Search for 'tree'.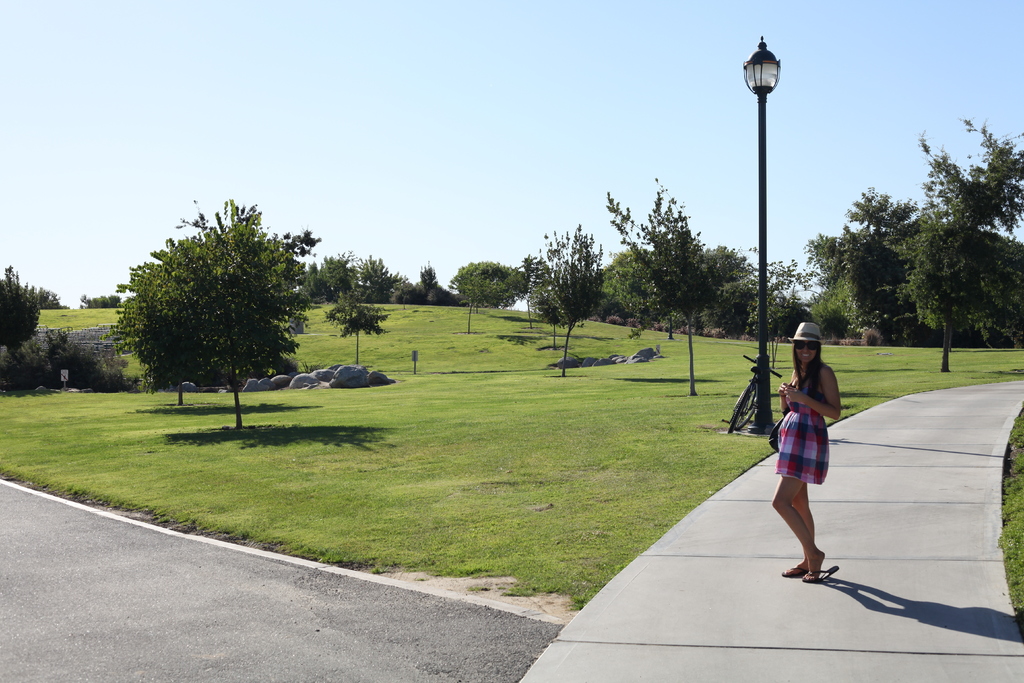
Found at BBox(329, 102, 1023, 388).
